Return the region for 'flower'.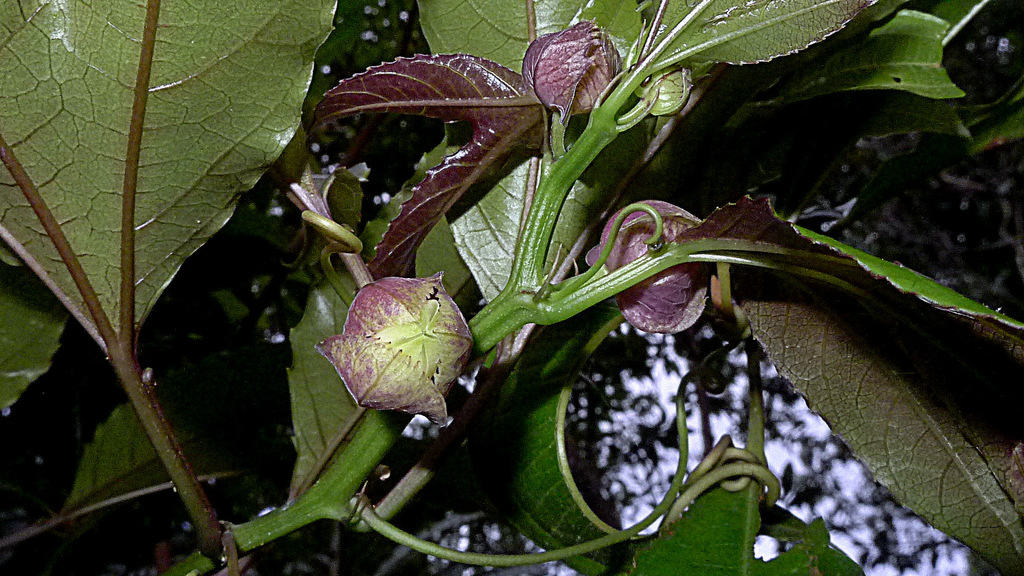
x1=309, y1=267, x2=484, y2=435.
